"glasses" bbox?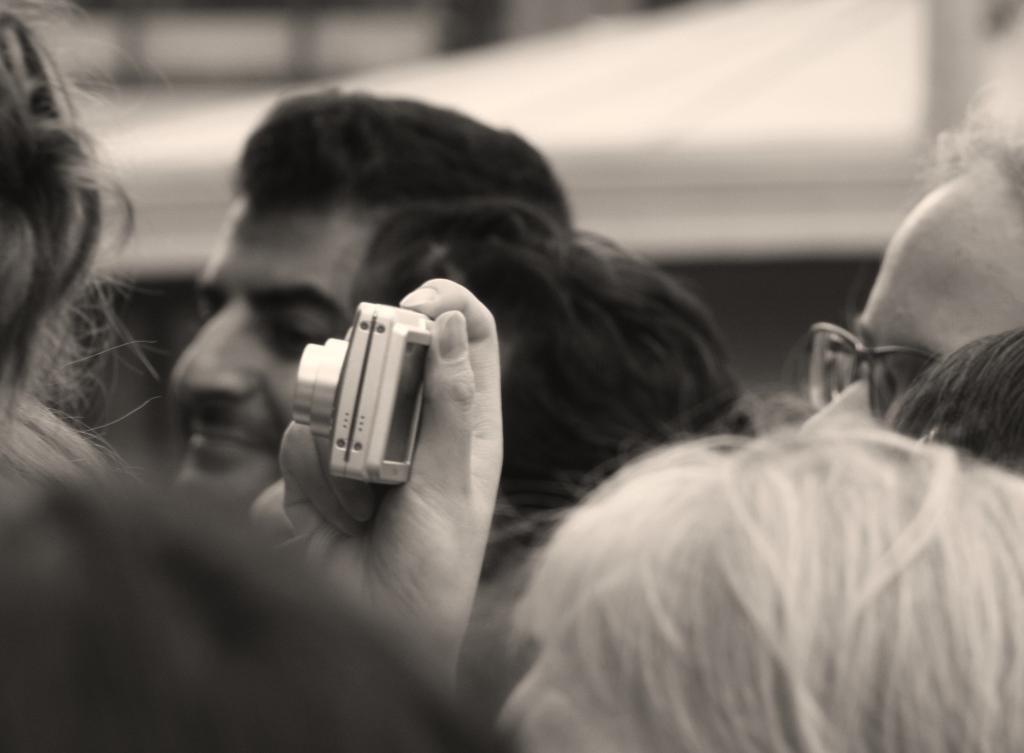
<box>802,319,950,429</box>
